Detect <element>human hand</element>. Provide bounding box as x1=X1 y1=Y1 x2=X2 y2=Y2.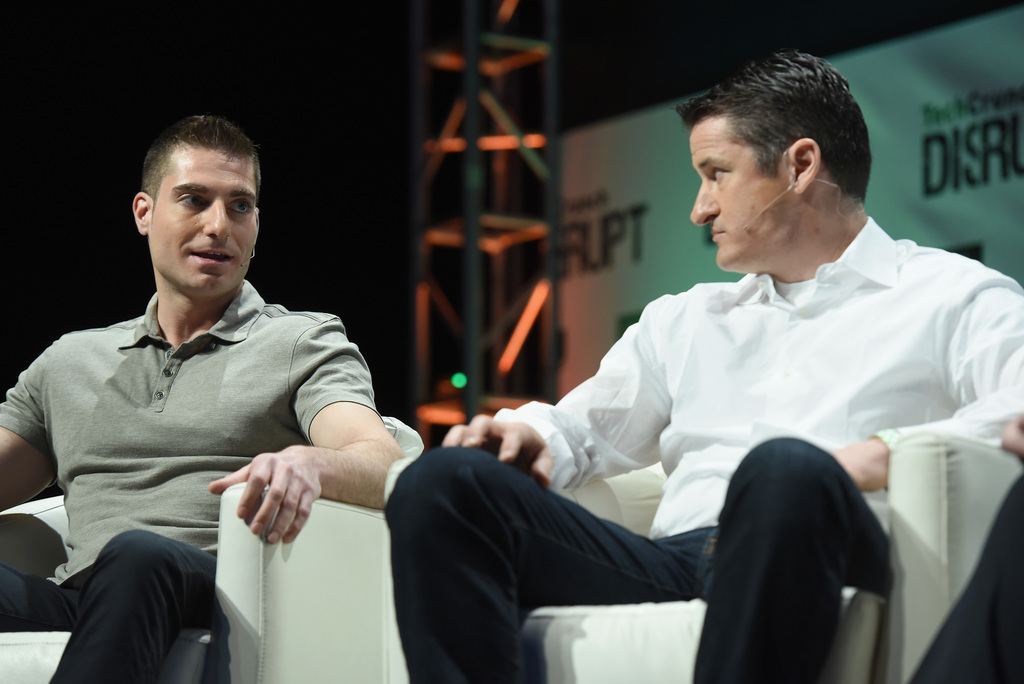
x1=205 y1=442 x2=324 y2=544.
